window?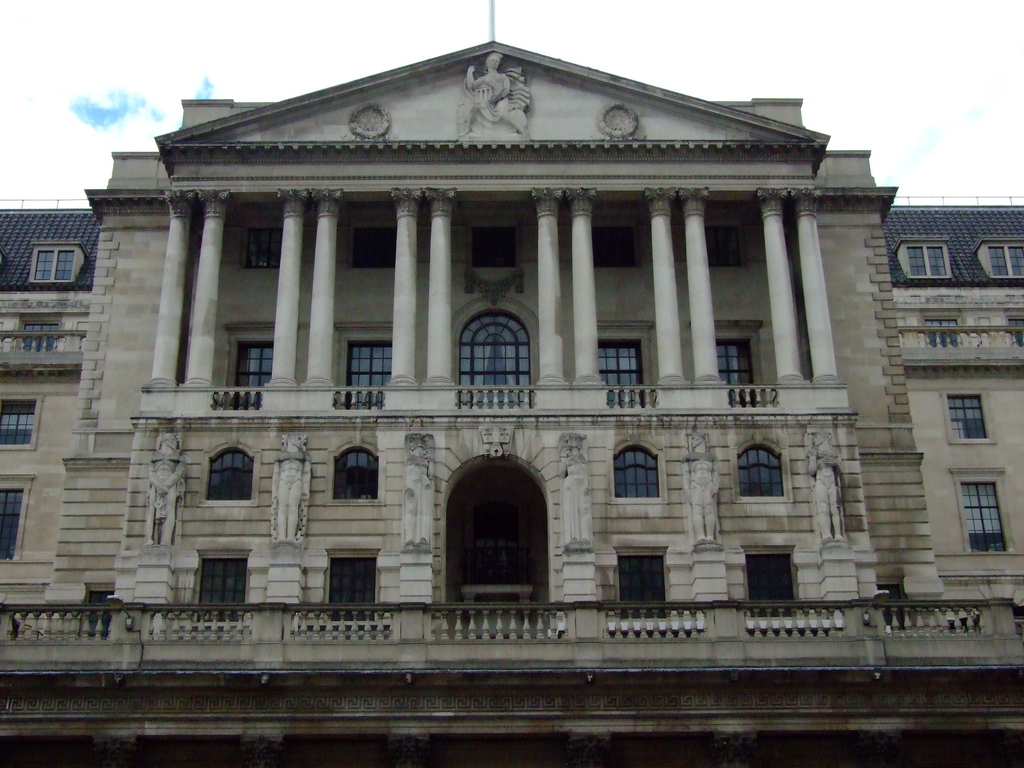
(737,444,784,500)
